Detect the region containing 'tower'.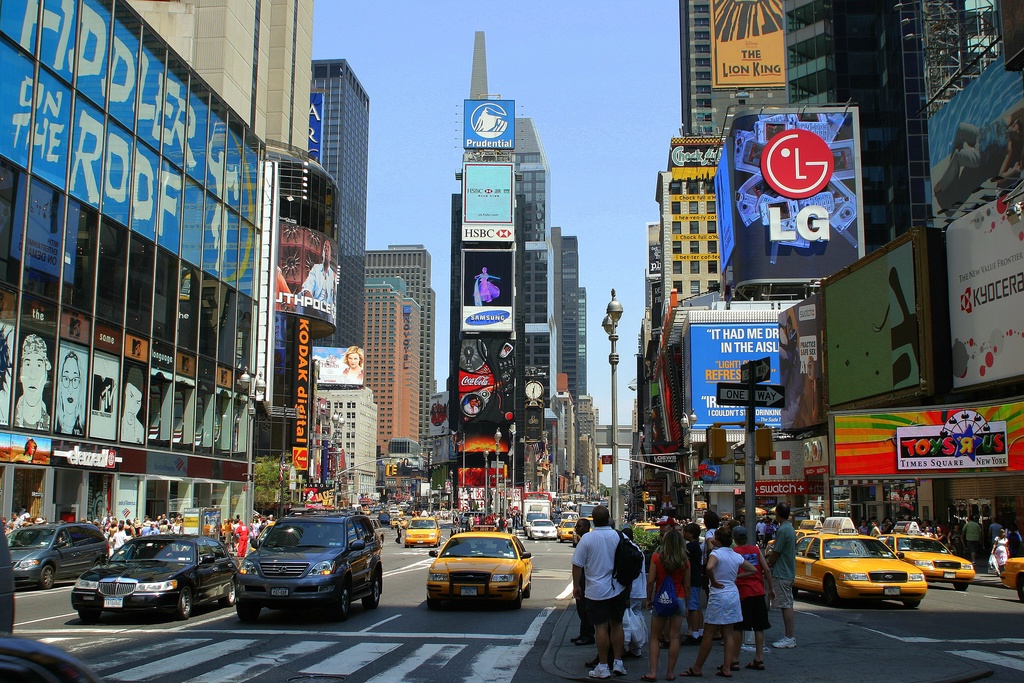
l=307, t=59, r=370, b=350.
